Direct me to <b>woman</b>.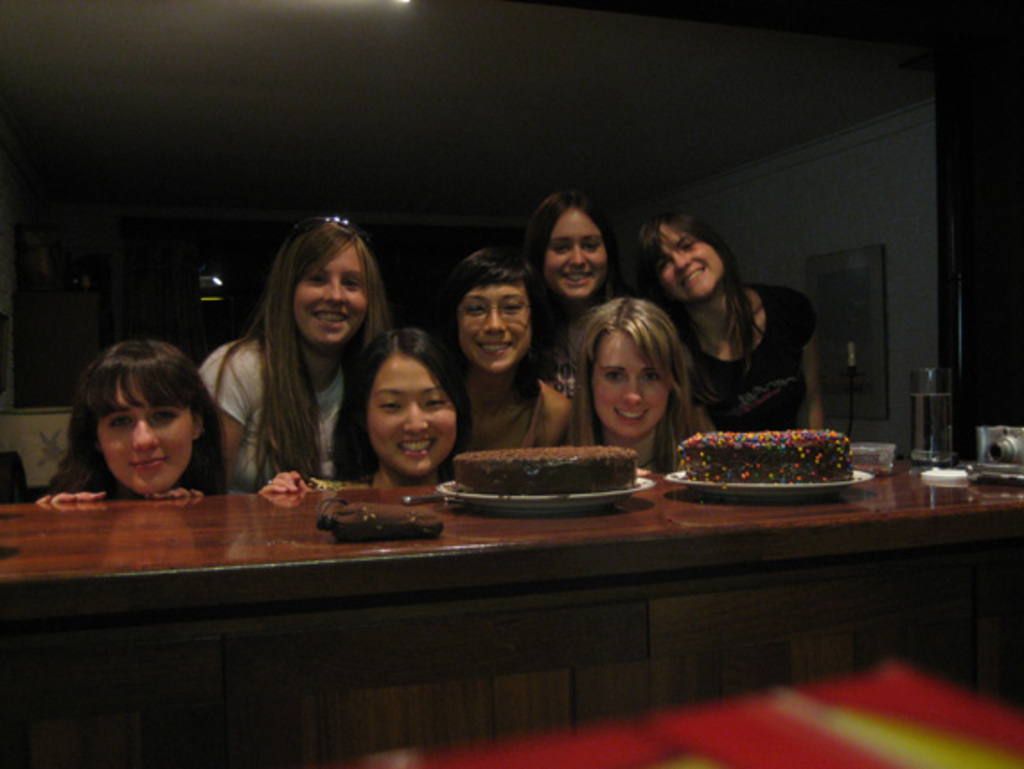
Direction: select_region(578, 304, 693, 451).
